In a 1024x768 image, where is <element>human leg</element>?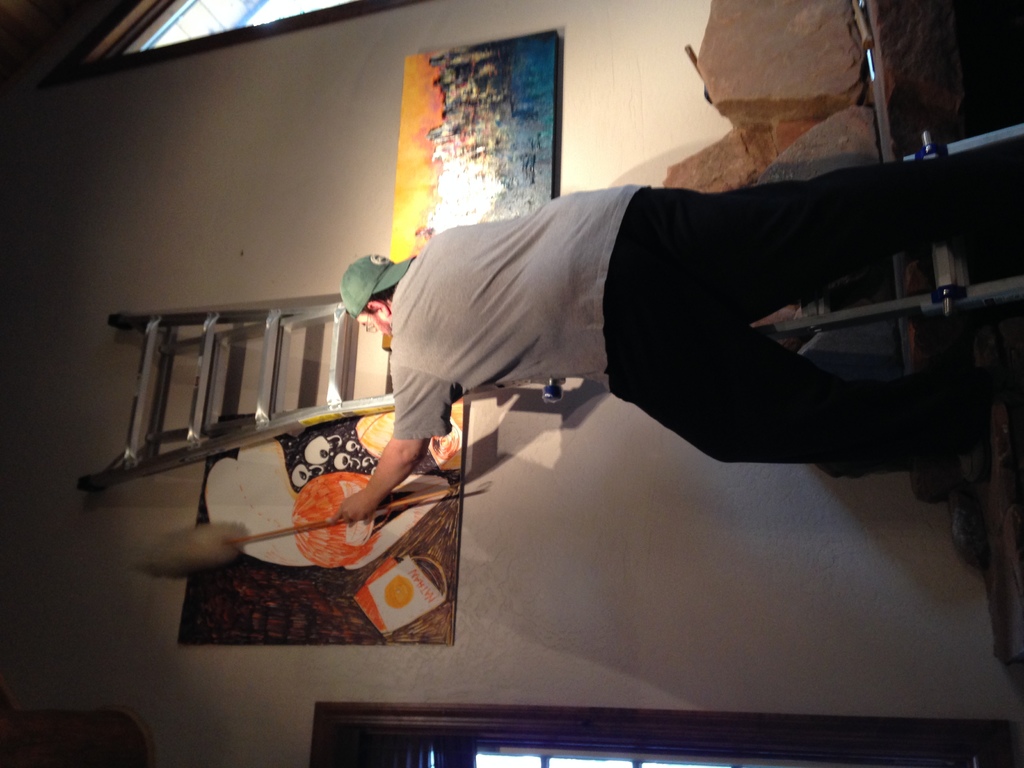
x1=637, y1=148, x2=1023, y2=323.
